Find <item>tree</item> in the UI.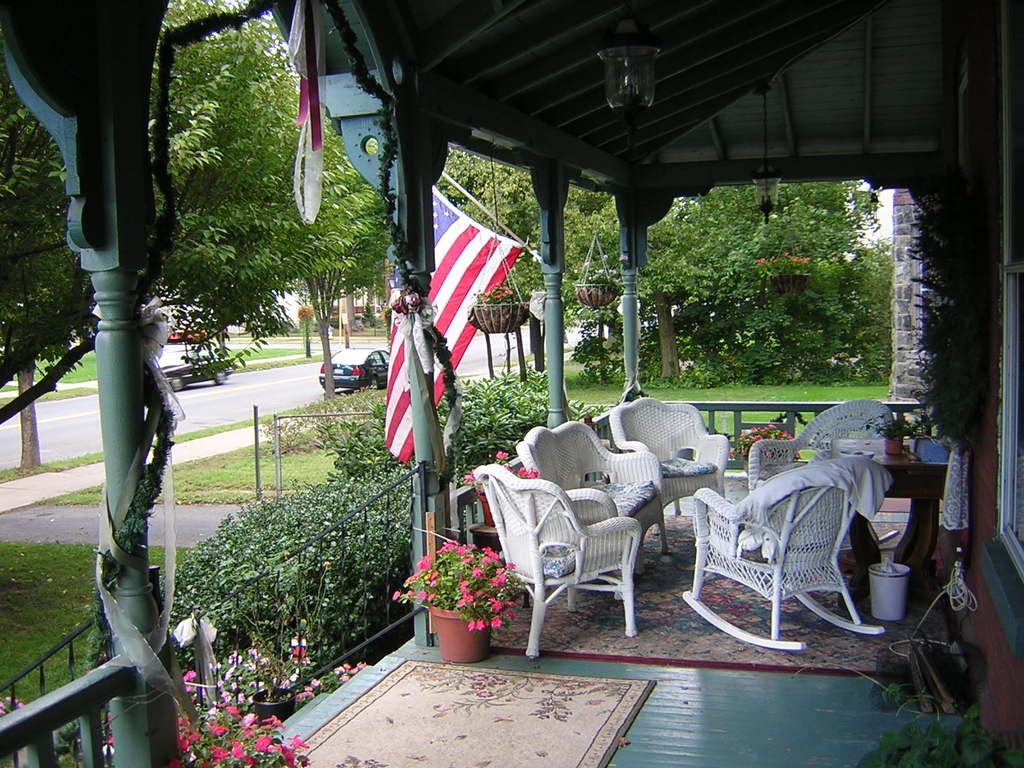
UI element at select_region(0, 0, 383, 424).
